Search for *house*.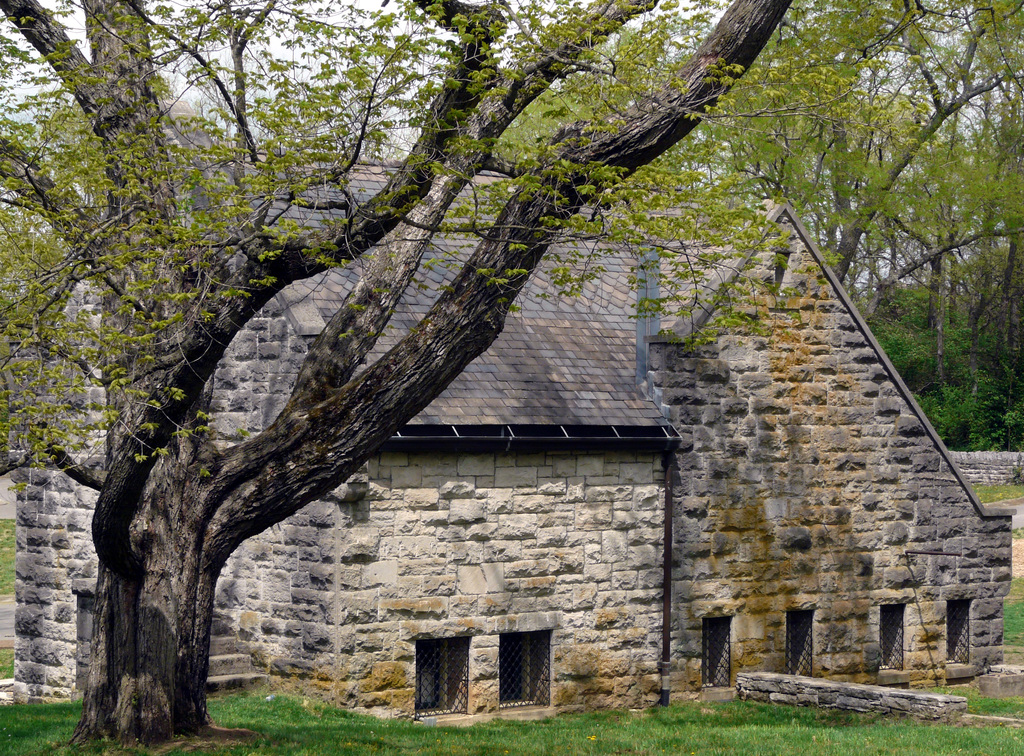
Found at box(2, 75, 1006, 730).
